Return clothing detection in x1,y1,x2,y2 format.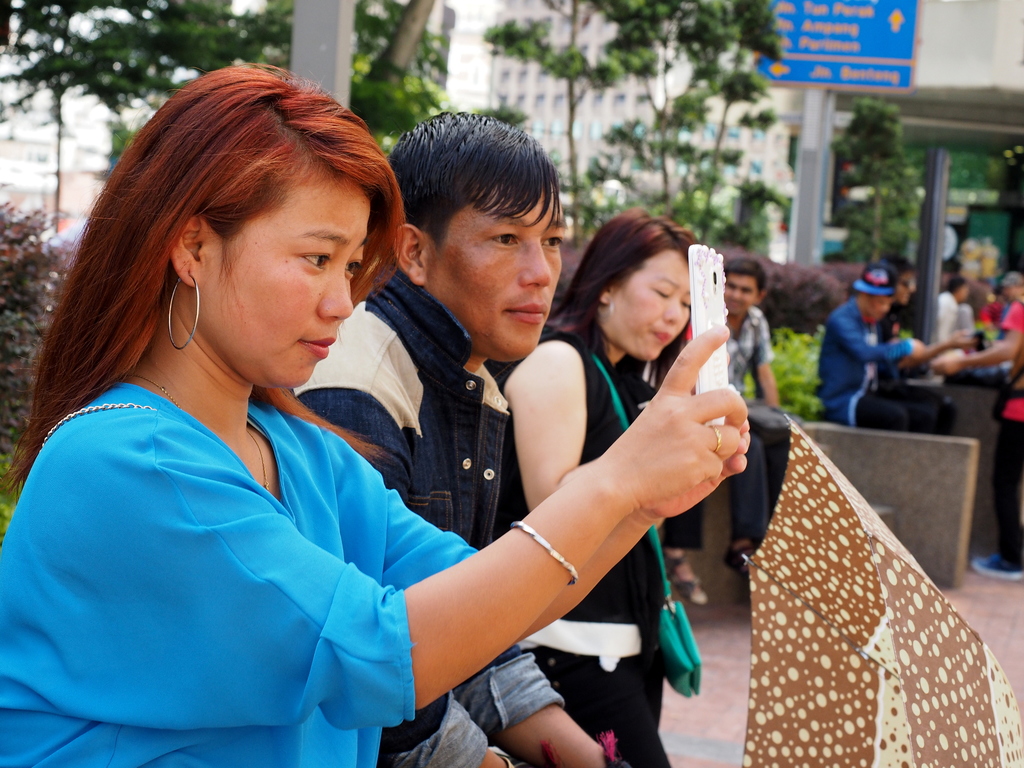
880,301,961,435.
